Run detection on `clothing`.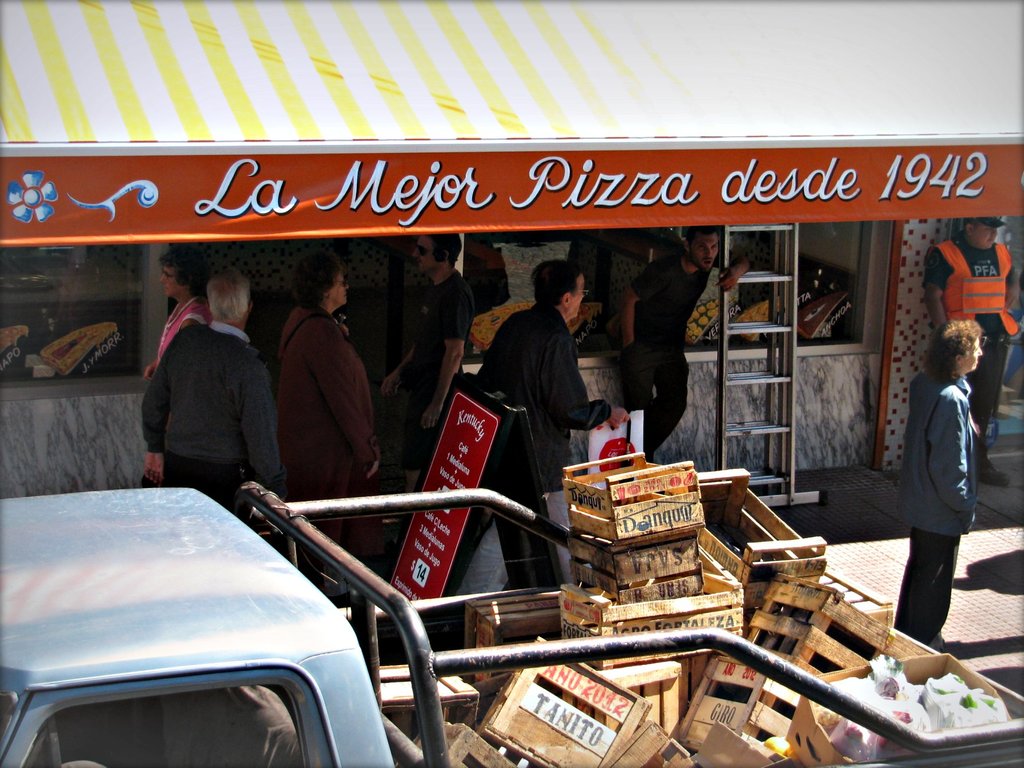
Result: <bbox>921, 233, 1023, 426</bbox>.
